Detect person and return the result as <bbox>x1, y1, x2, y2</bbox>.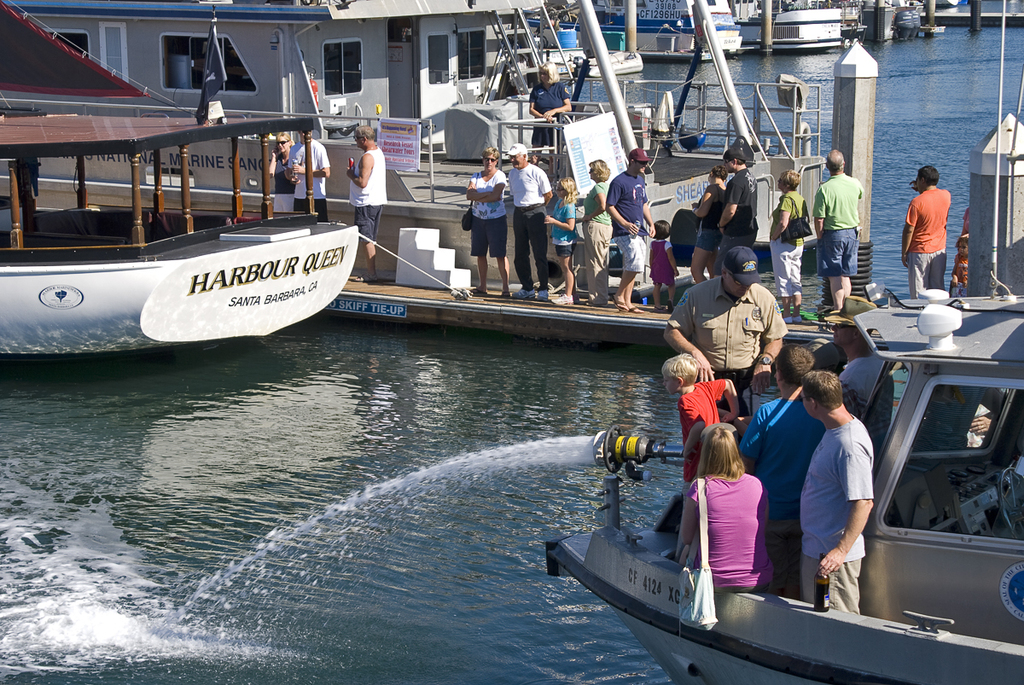
<bbox>342, 126, 388, 282</bbox>.
